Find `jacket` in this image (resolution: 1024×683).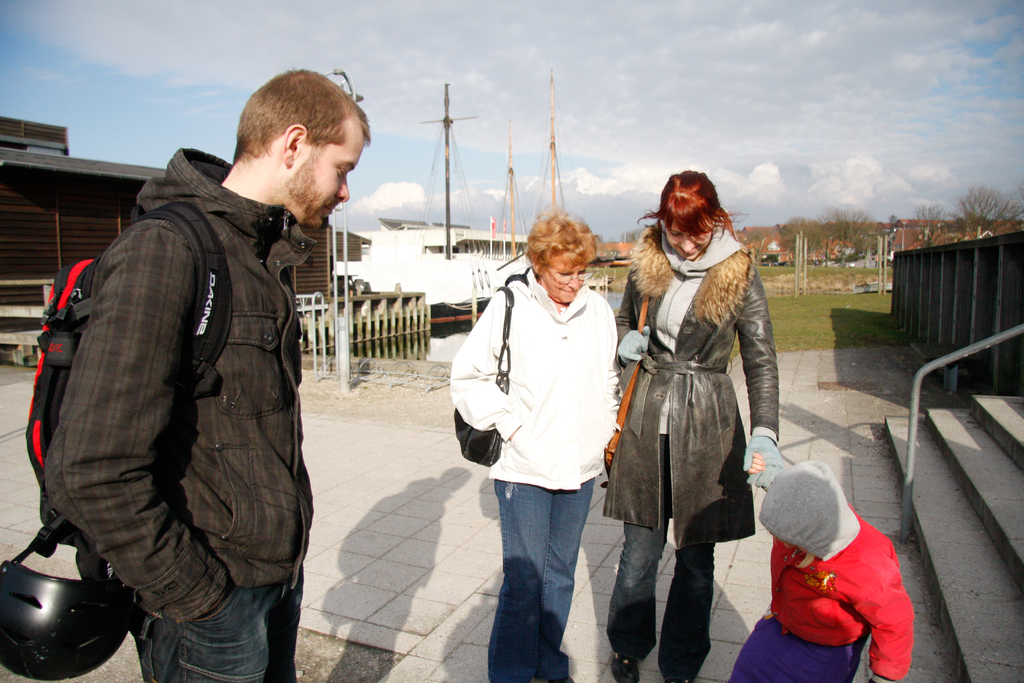
region(607, 222, 818, 552).
